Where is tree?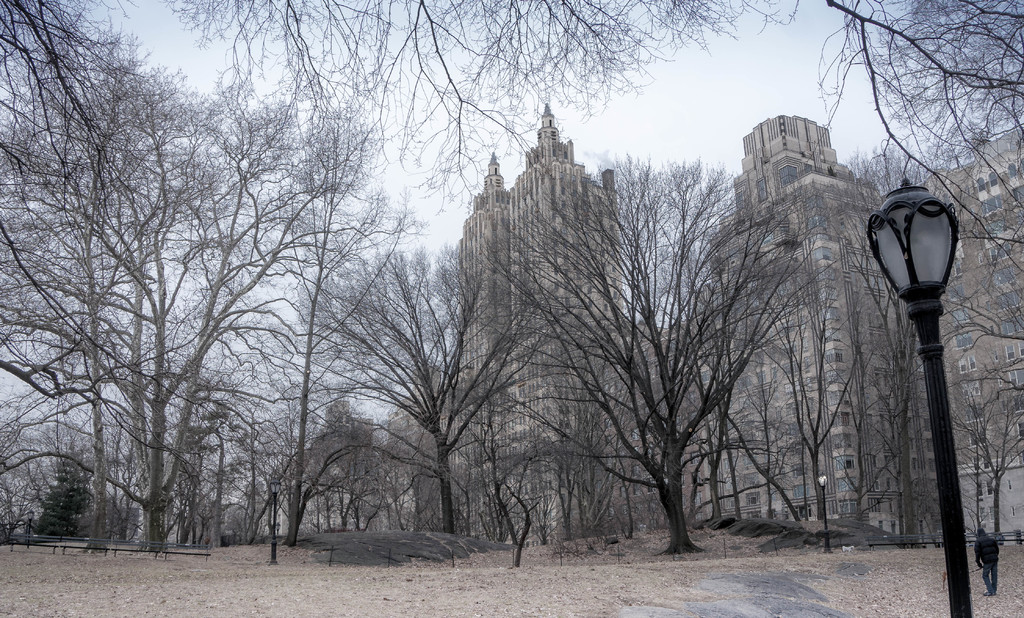
x1=404 y1=0 x2=797 y2=518.
